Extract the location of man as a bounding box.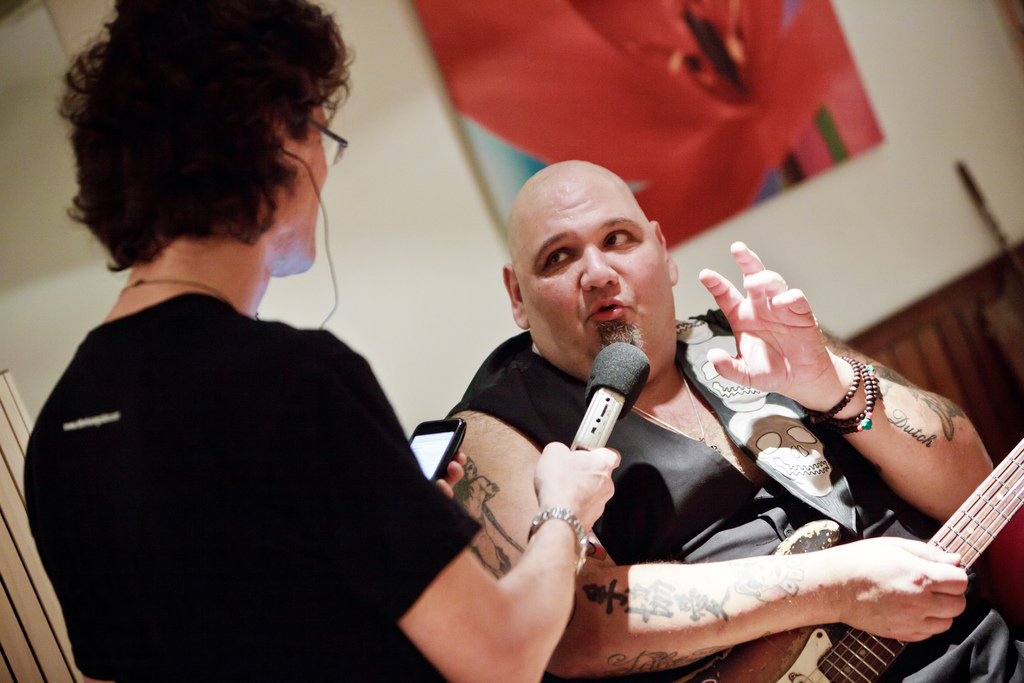
l=372, t=182, r=963, b=680.
